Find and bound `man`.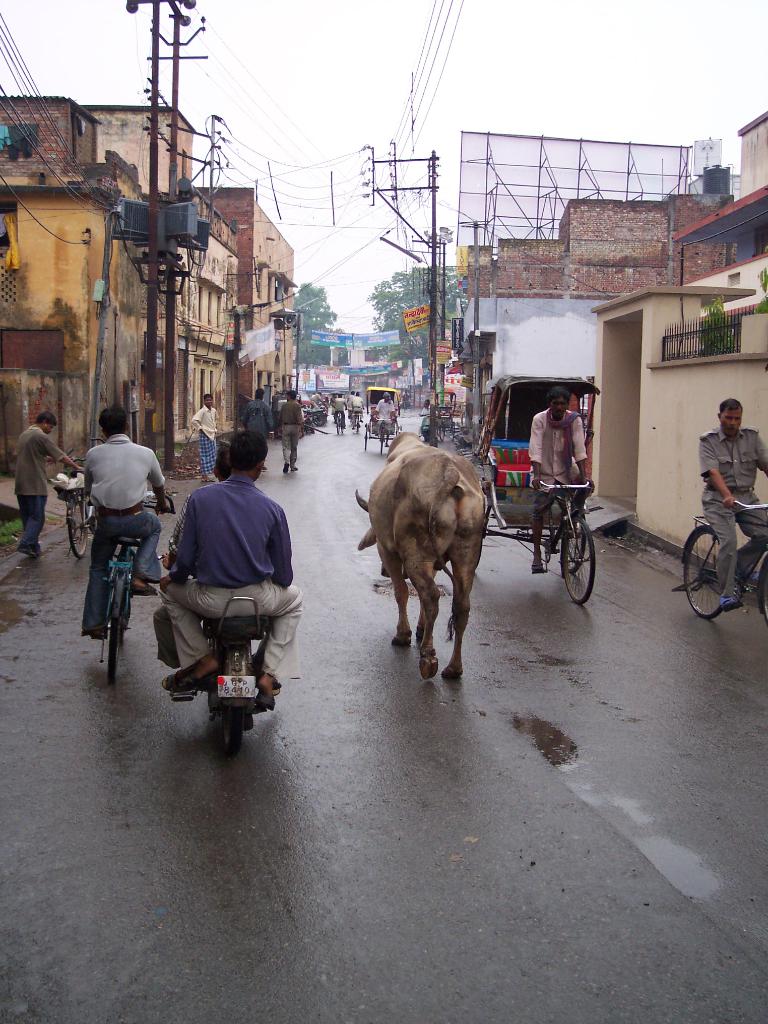
Bound: 334 394 347 429.
